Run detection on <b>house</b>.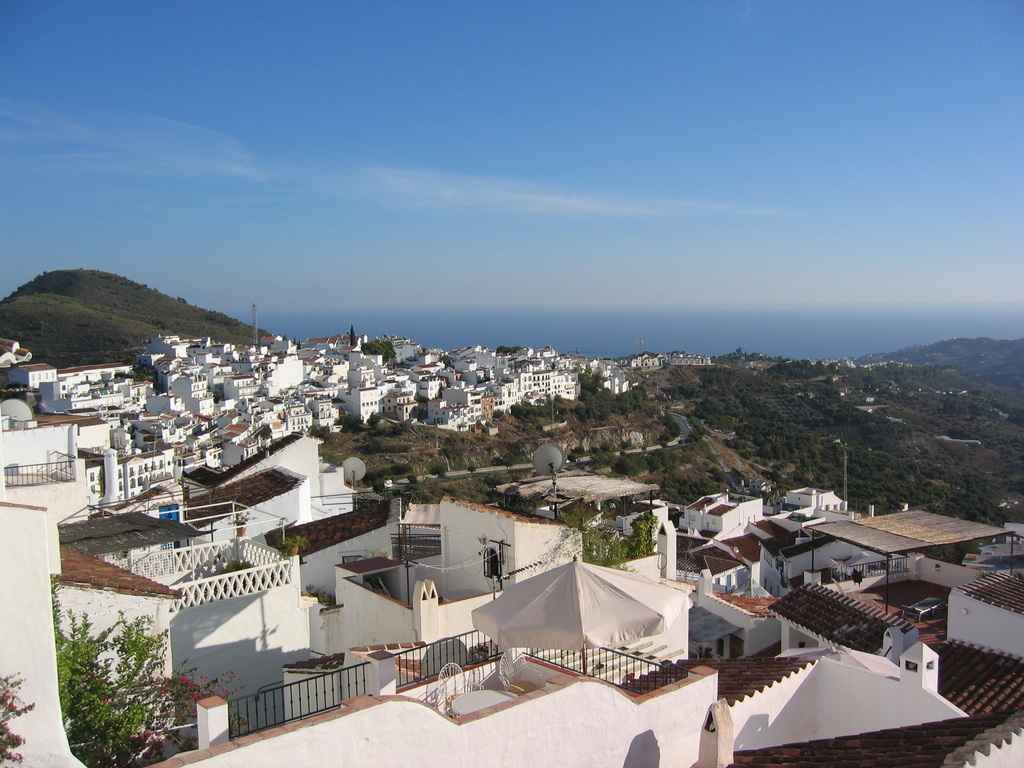
Result: BBox(410, 364, 430, 379).
